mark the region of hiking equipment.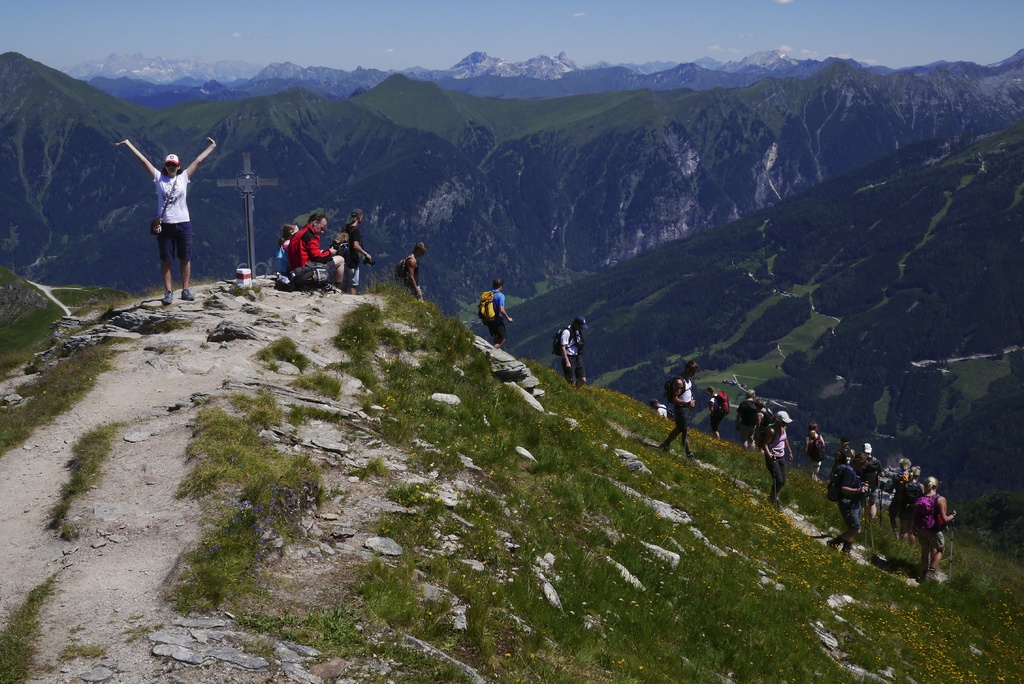
Region: (left=740, top=402, right=760, bottom=426).
